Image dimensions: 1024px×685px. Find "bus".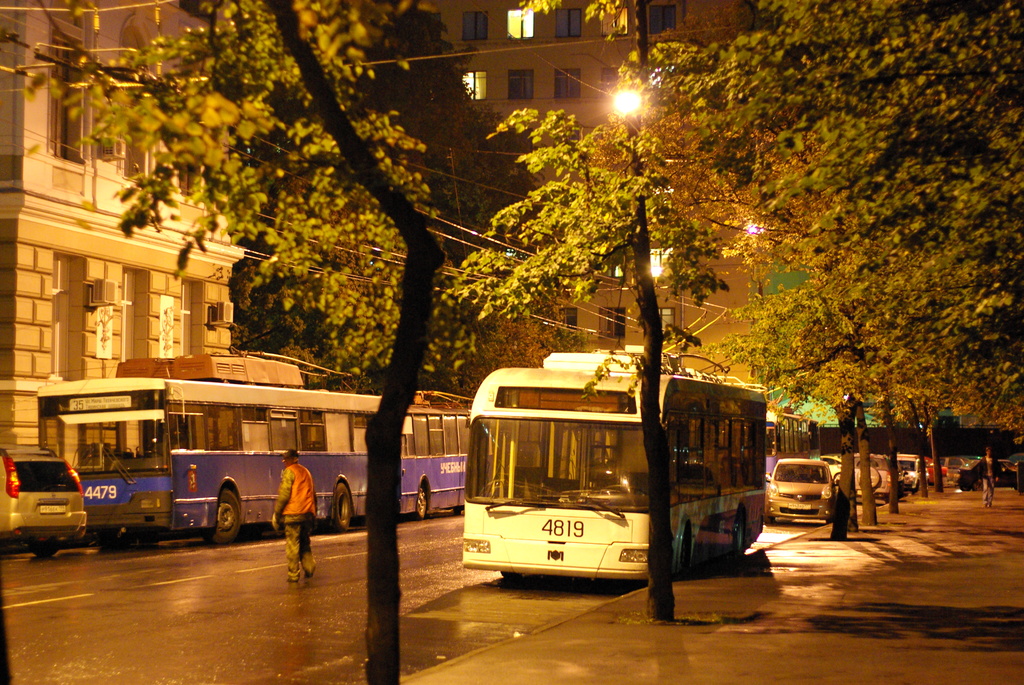
x1=399 y1=400 x2=477 y2=516.
